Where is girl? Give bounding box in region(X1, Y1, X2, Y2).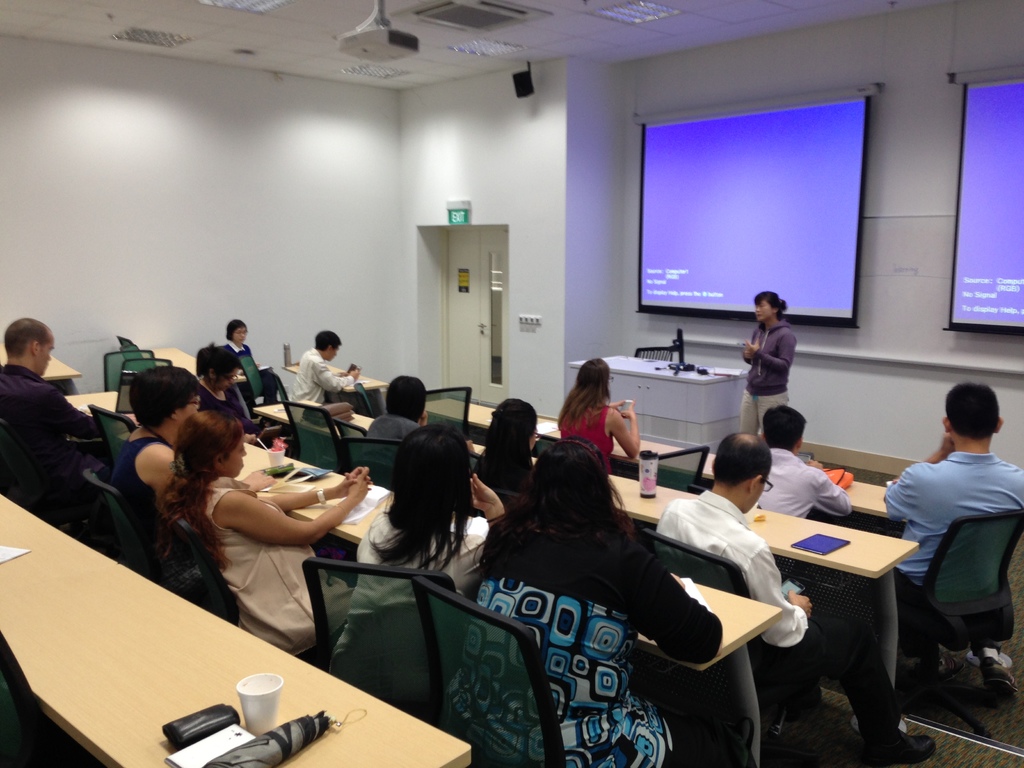
region(114, 360, 202, 555).
